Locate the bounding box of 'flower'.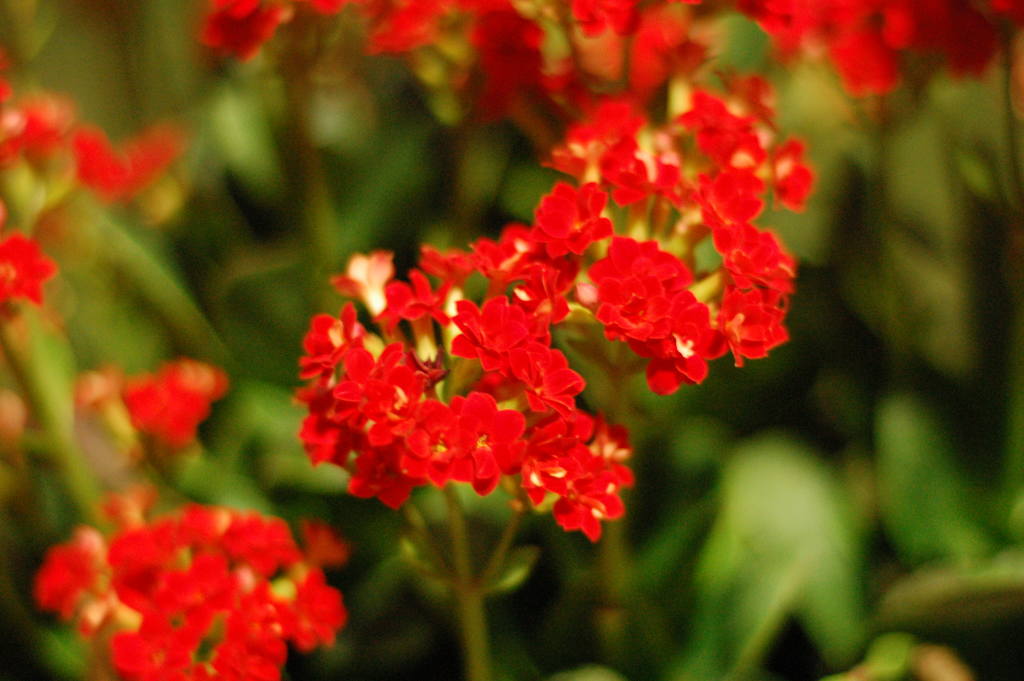
Bounding box: box(581, 218, 725, 373).
